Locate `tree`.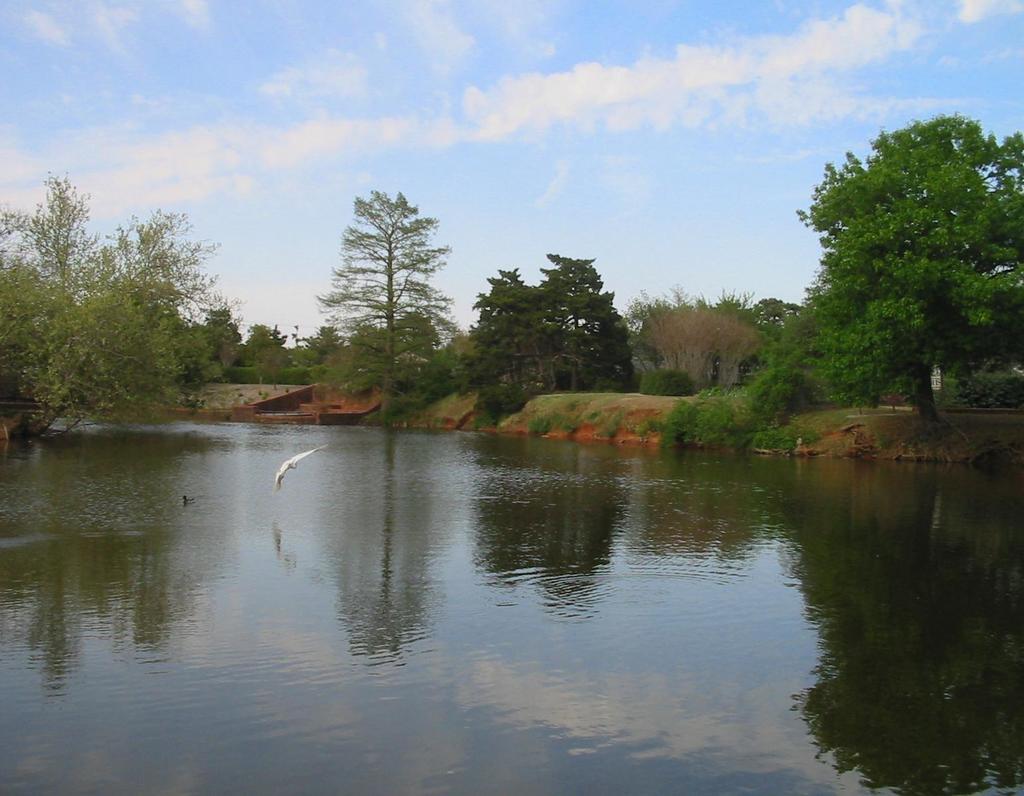
Bounding box: (788,105,1007,452).
